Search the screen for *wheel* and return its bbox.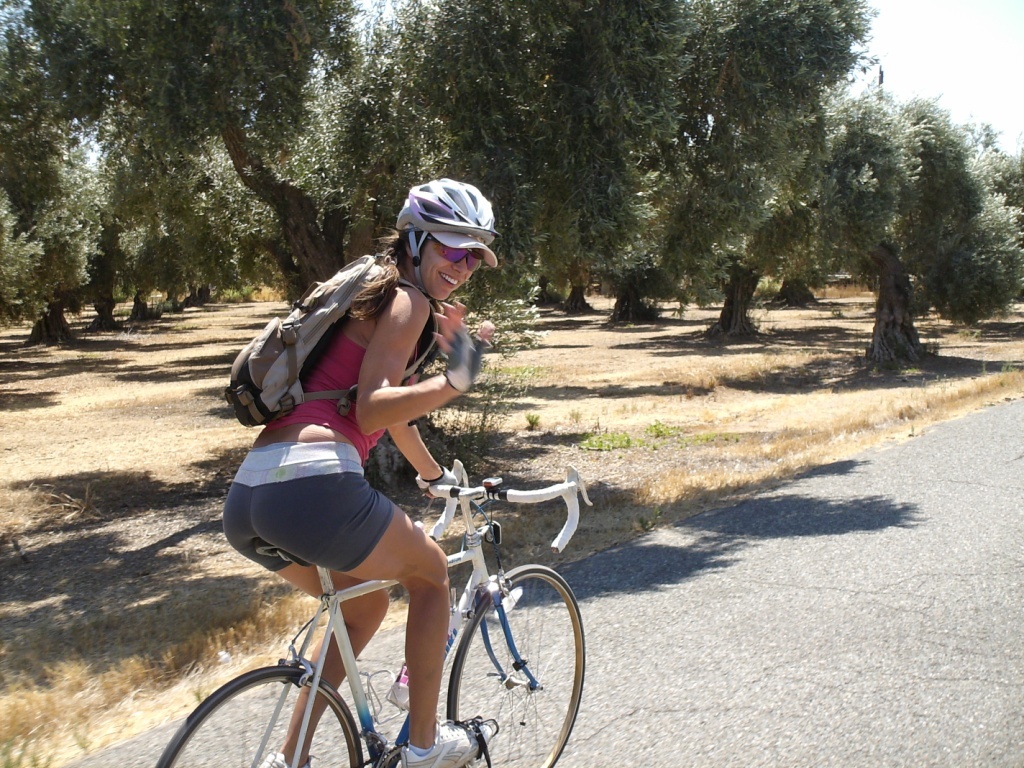
Found: x1=445, y1=563, x2=587, y2=767.
